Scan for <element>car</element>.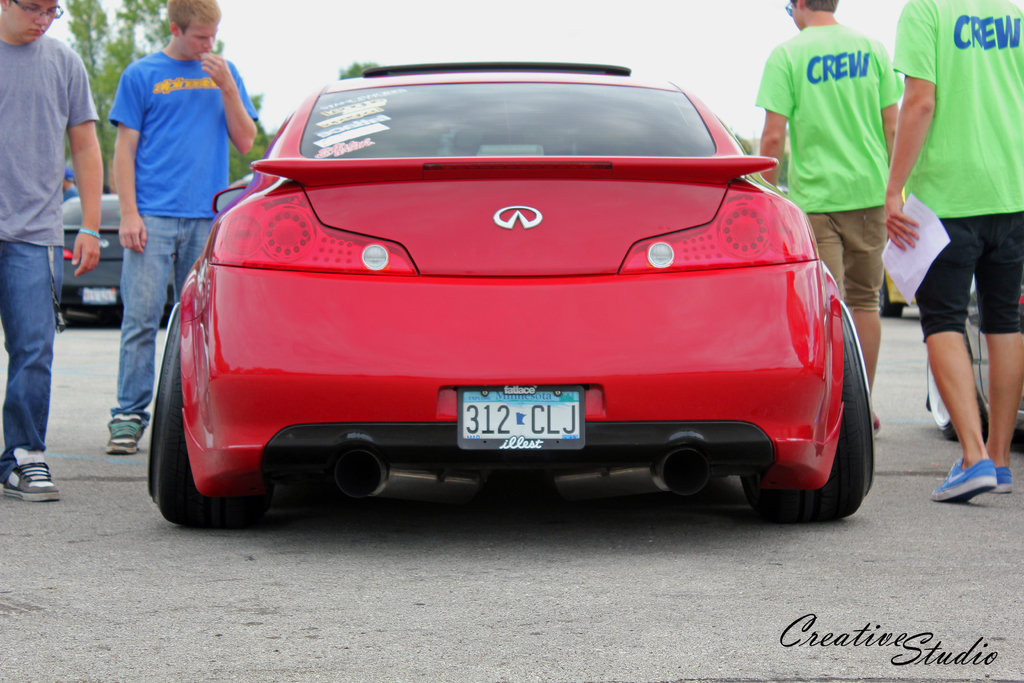
Scan result: <bbox>143, 52, 885, 534</bbox>.
